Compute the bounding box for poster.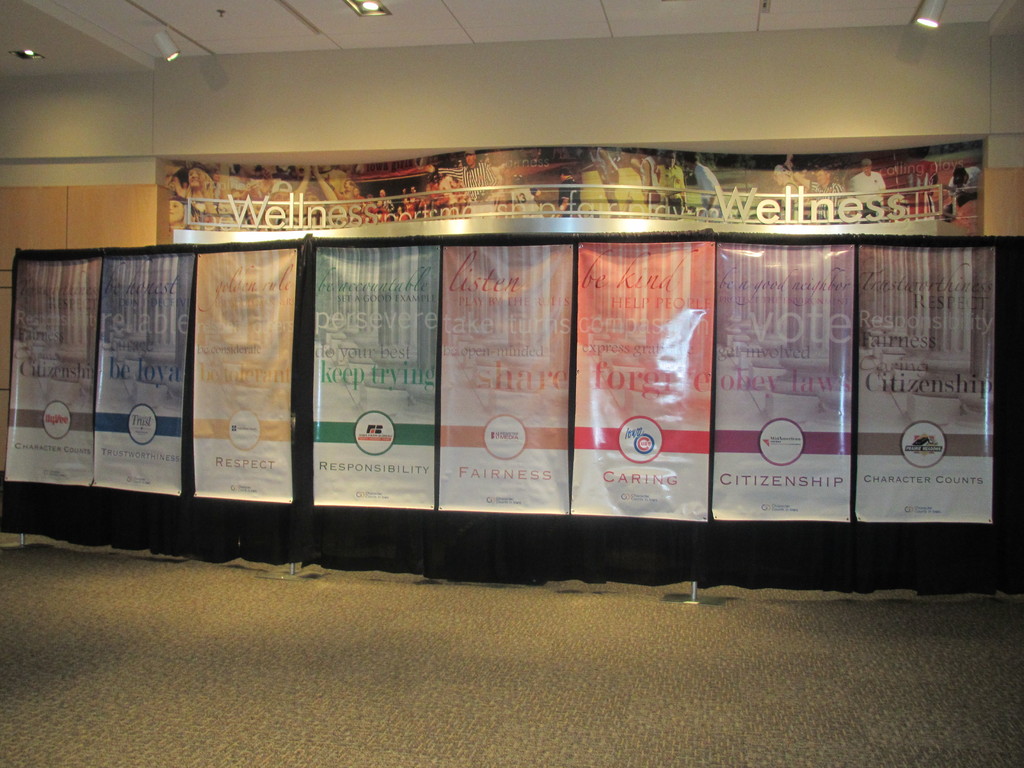
region(0, 252, 101, 486).
